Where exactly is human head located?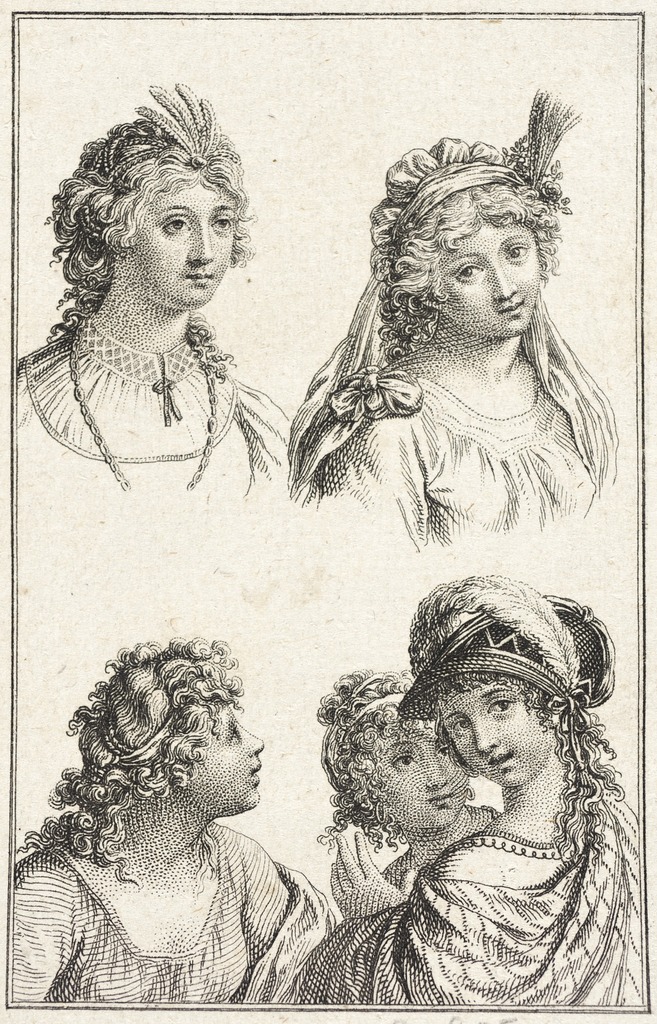
Its bounding box is (102, 652, 267, 820).
